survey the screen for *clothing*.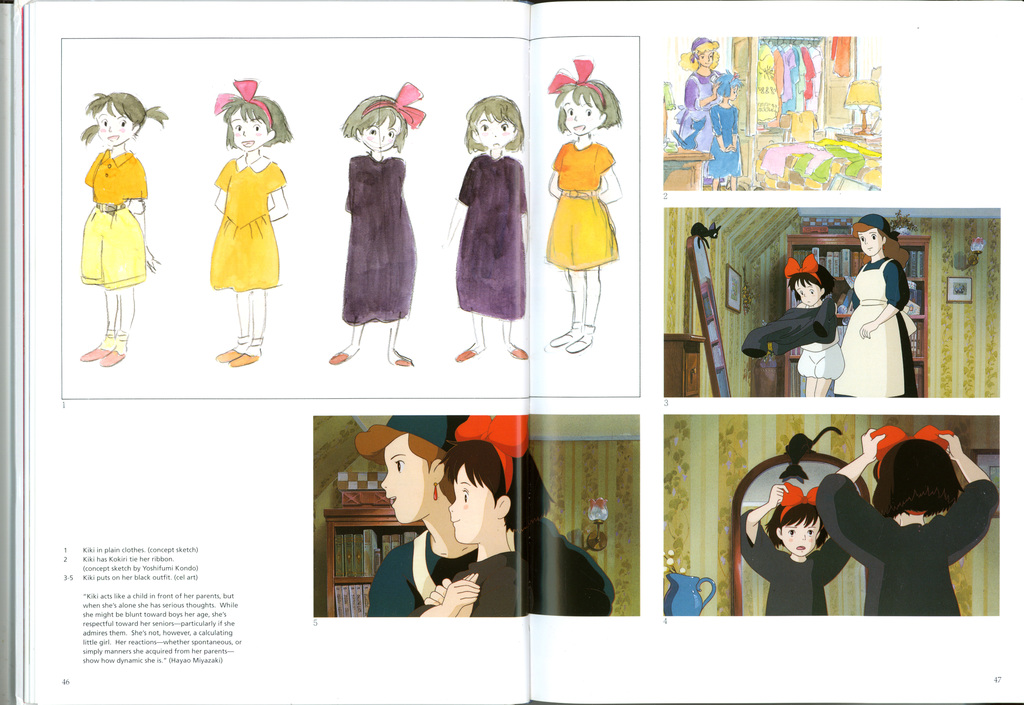
Survey found: <bbox>476, 544, 532, 622</bbox>.
